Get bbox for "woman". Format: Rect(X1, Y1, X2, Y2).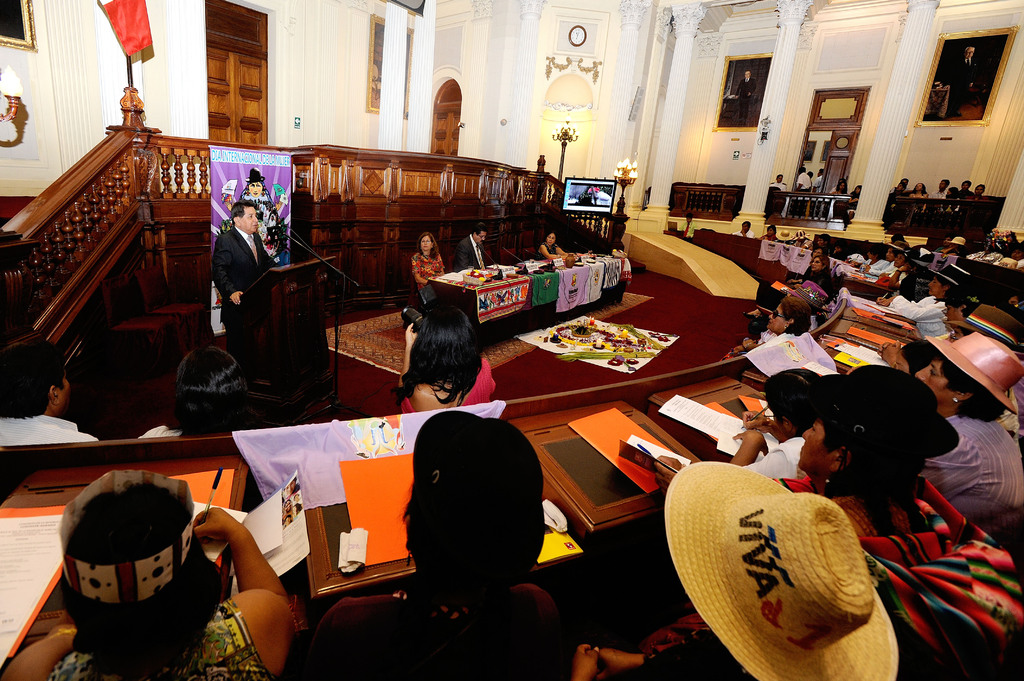
Rect(908, 184, 927, 211).
